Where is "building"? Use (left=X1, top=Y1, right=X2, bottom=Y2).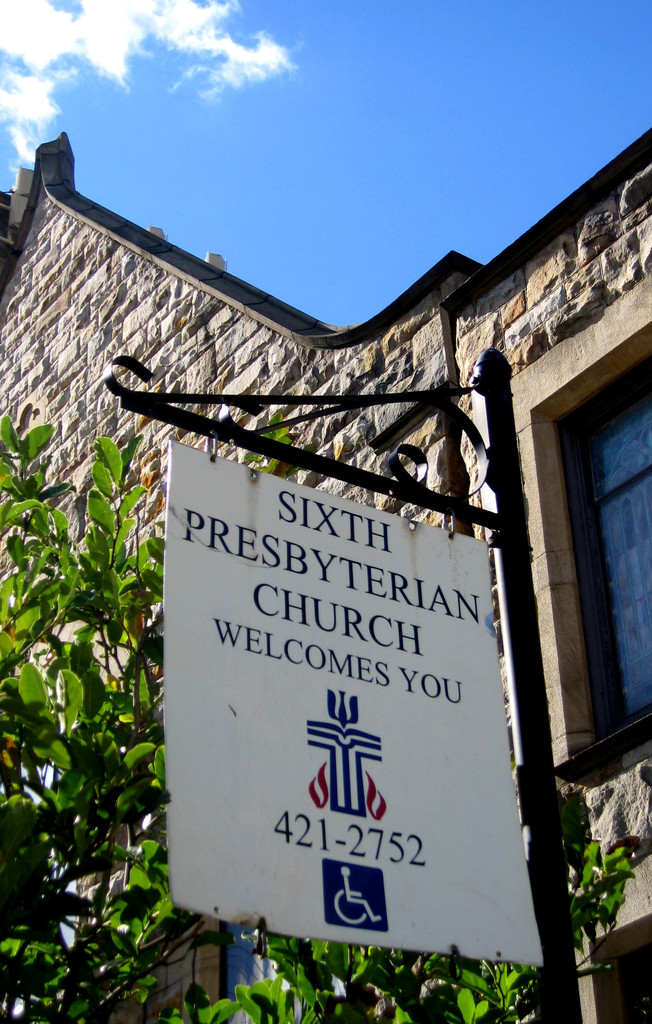
(left=0, top=130, right=651, bottom=1023).
